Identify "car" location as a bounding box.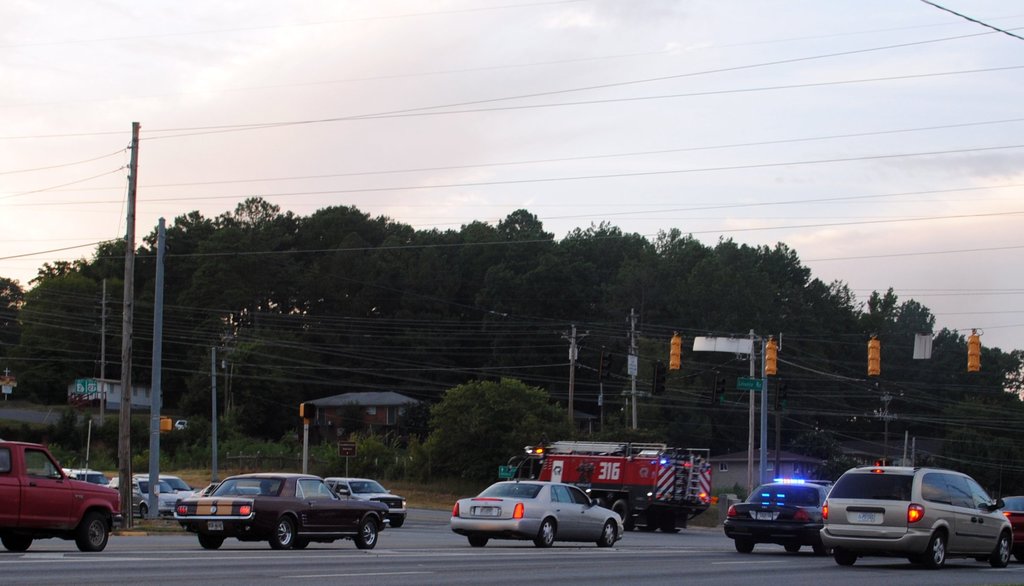
Rect(998, 494, 1023, 558).
